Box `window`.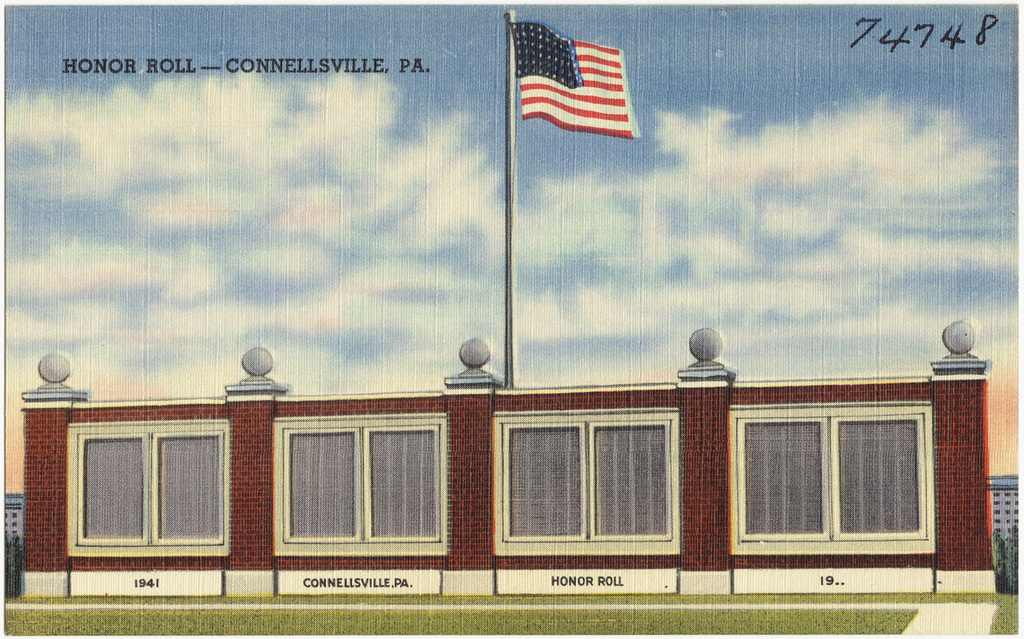
rect(502, 426, 681, 543).
